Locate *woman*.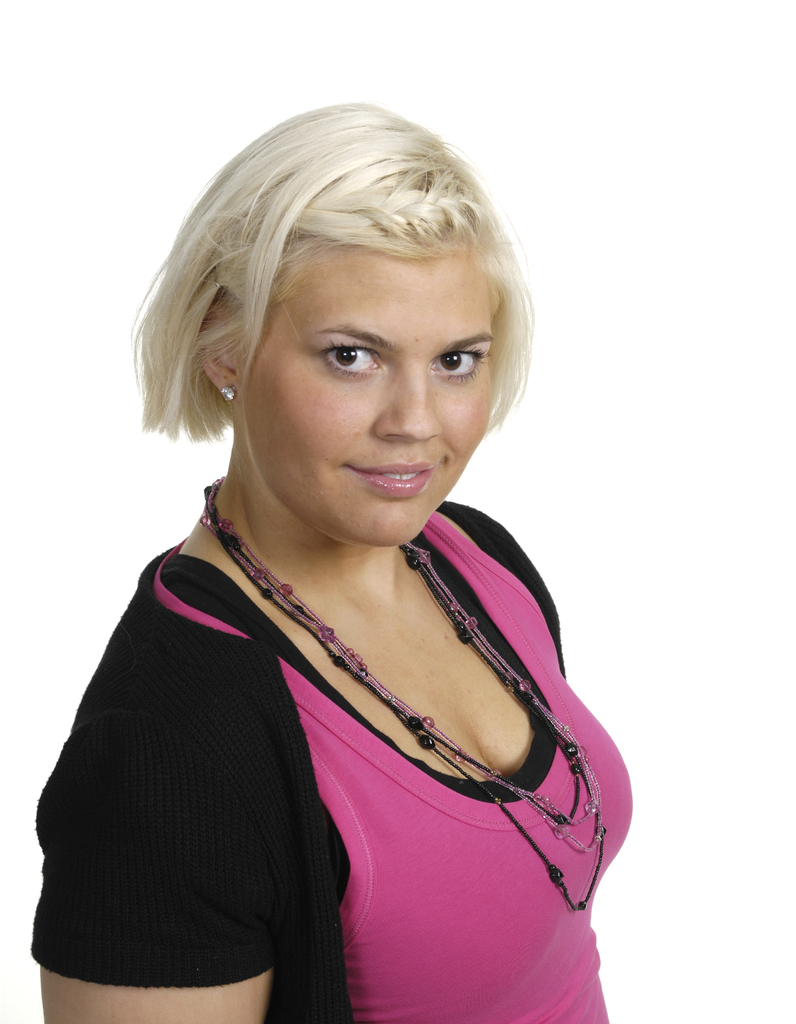
Bounding box: 37 199 628 1023.
